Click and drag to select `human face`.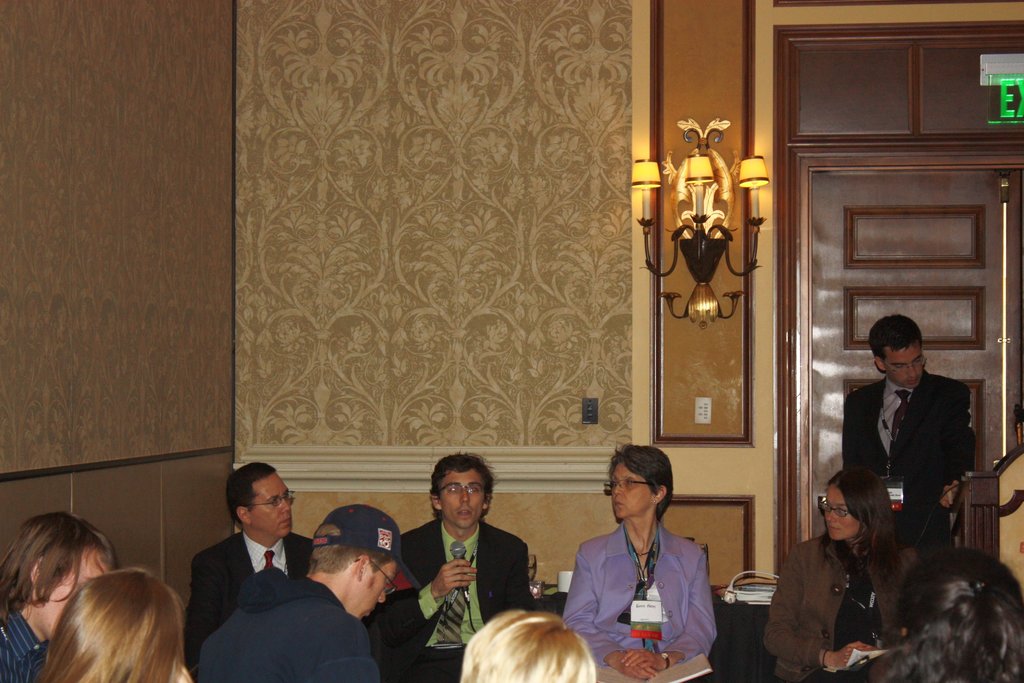
Selection: [x1=438, y1=467, x2=488, y2=527].
